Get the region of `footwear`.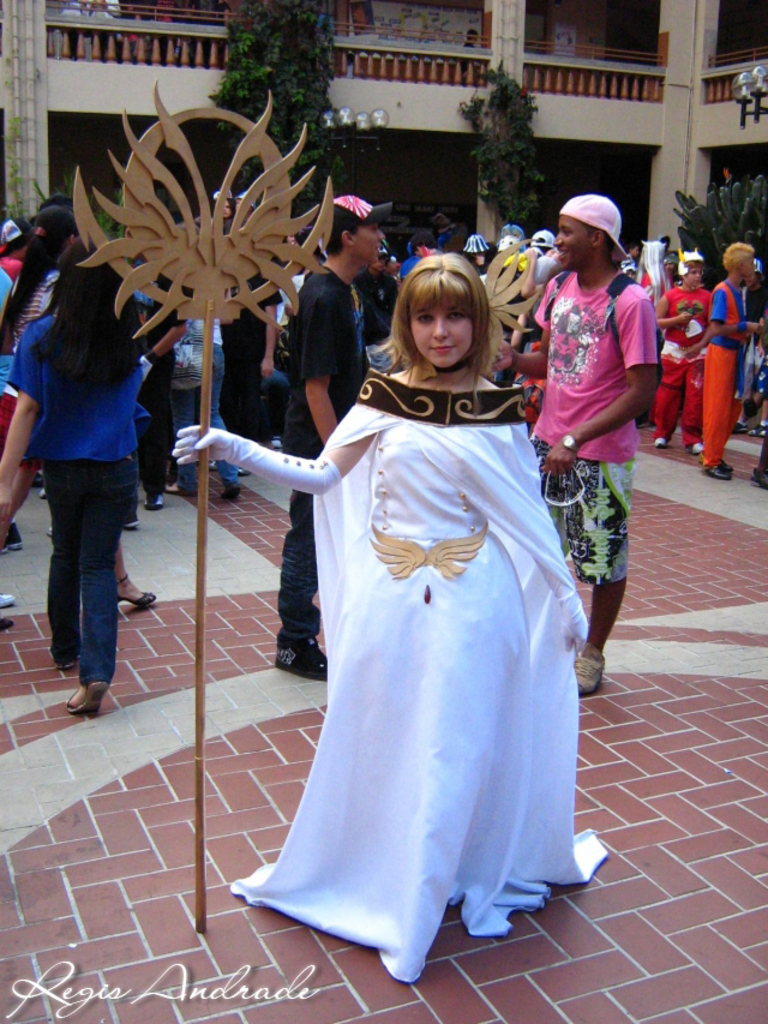
locate(145, 491, 166, 509).
